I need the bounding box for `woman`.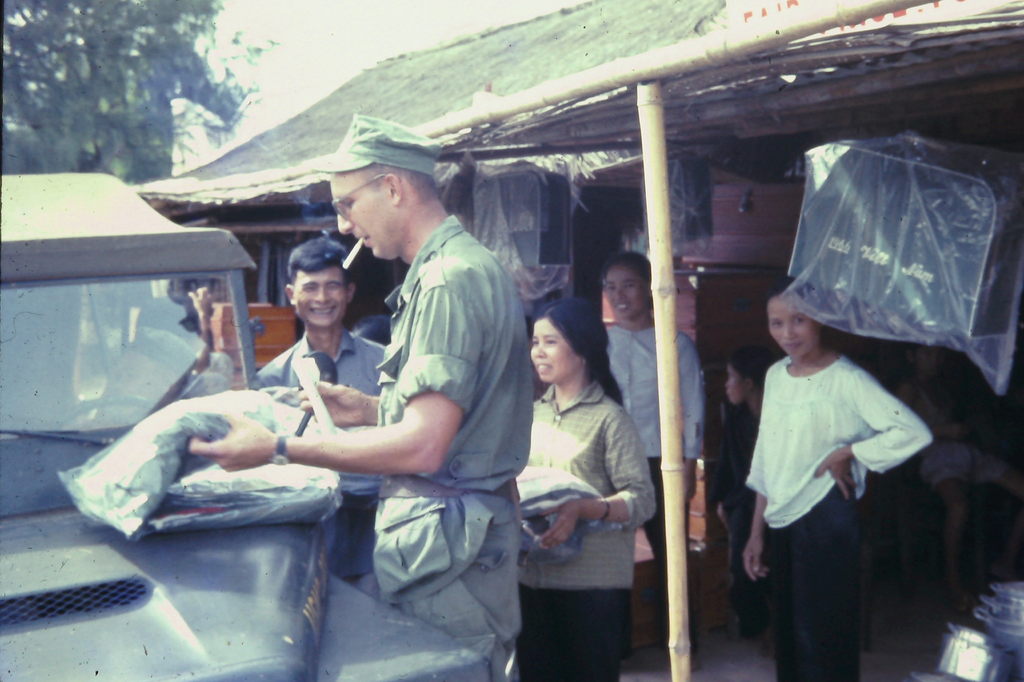
Here it is: x1=506, y1=273, x2=660, y2=674.
